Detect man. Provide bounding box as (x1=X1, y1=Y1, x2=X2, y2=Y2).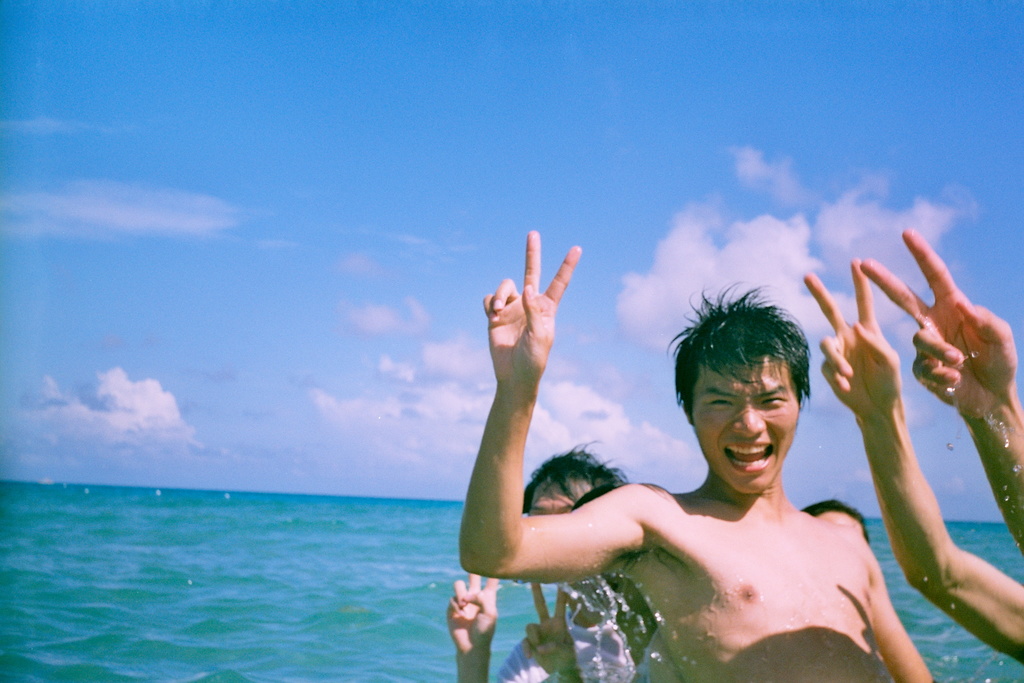
(x1=445, y1=438, x2=657, y2=682).
